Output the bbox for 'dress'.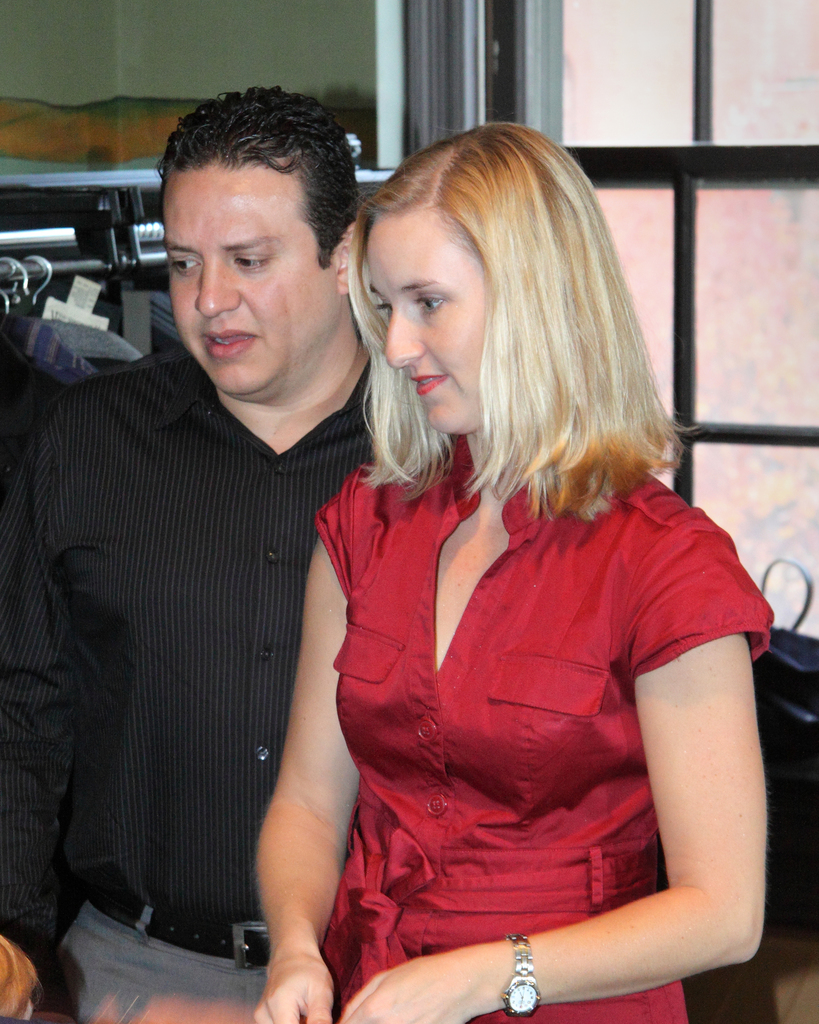
(316, 426, 776, 1023).
